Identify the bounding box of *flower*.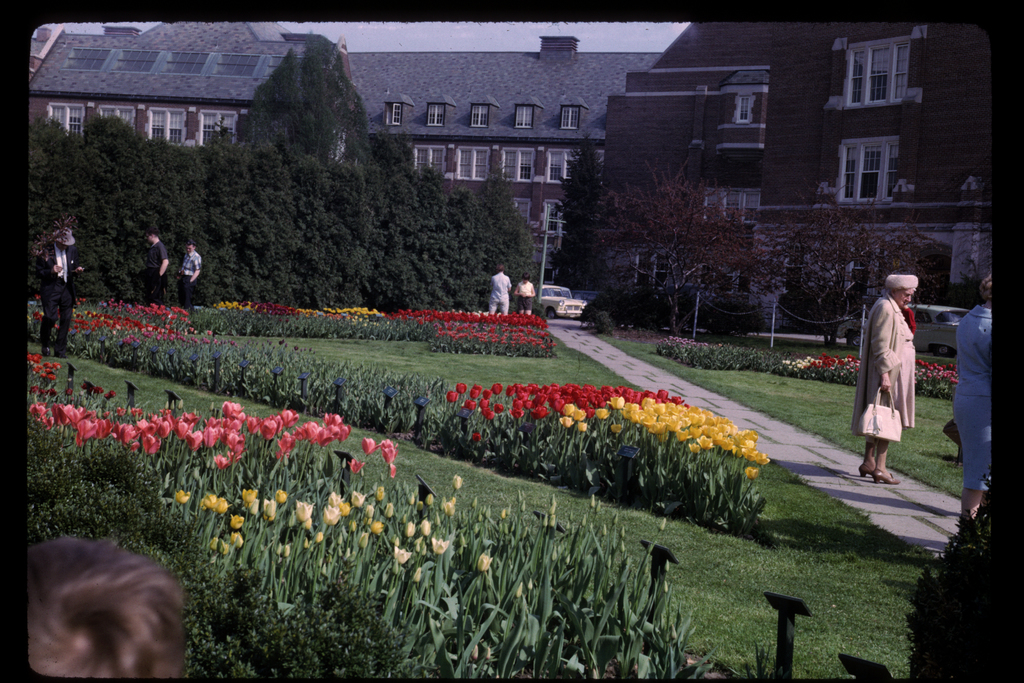
rect(301, 513, 312, 527).
